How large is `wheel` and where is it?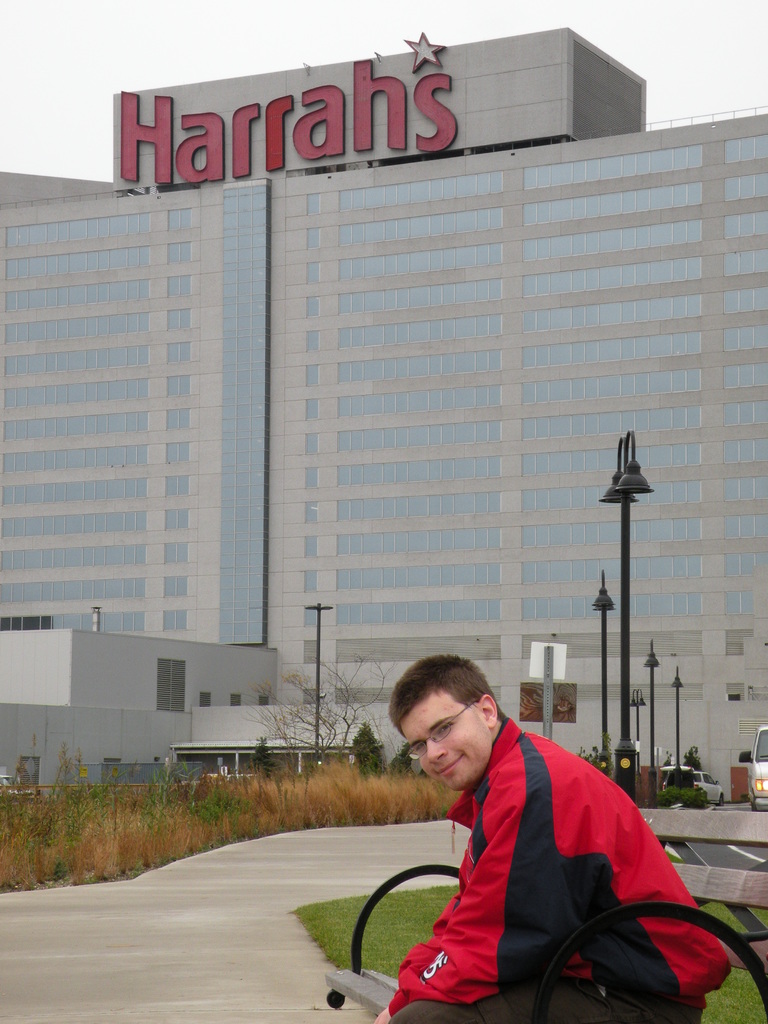
Bounding box: {"left": 697, "top": 792, "right": 709, "bottom": 806}.
